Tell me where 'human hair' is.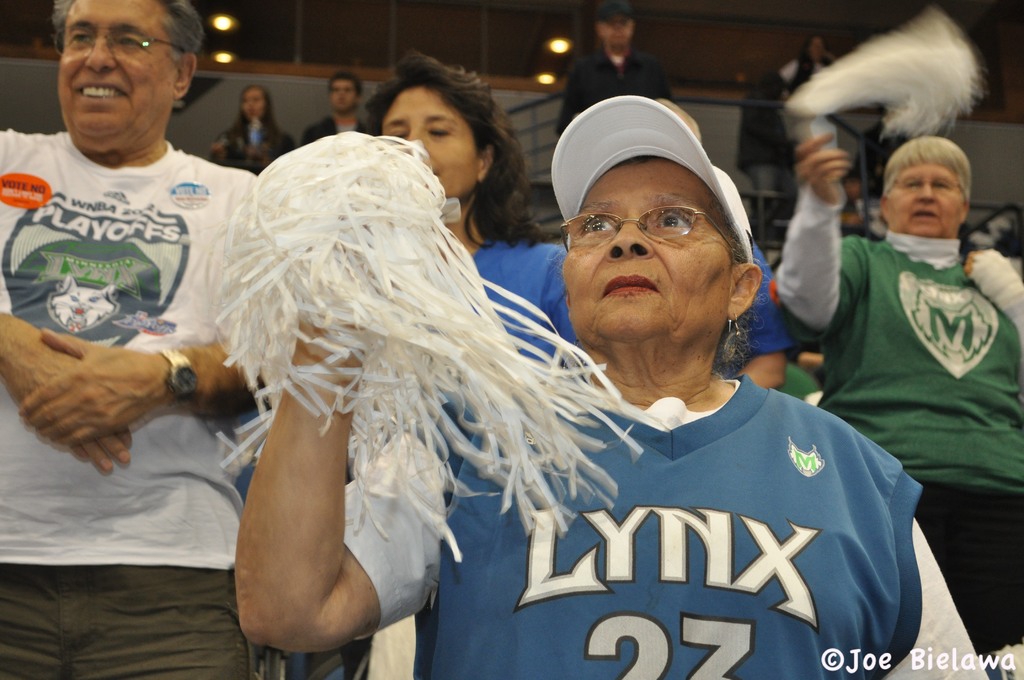
'human hair' is at Rect(47, 0, 204, 74).
